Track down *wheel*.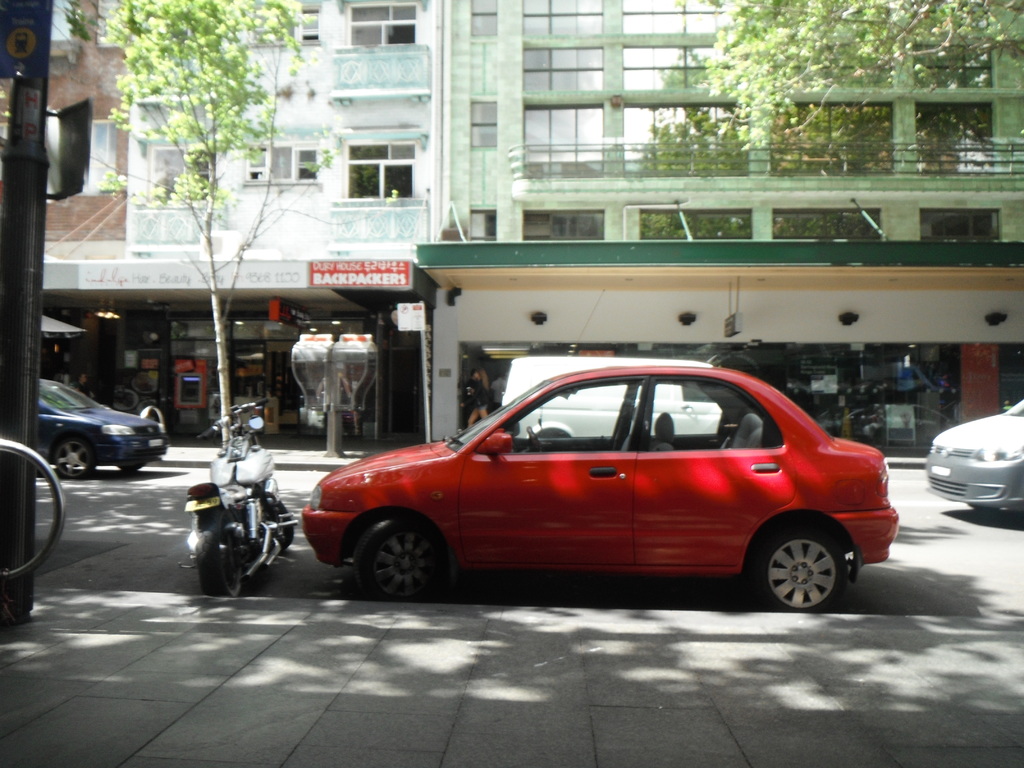
Tracked to <box>265,500,297,553</box>.
